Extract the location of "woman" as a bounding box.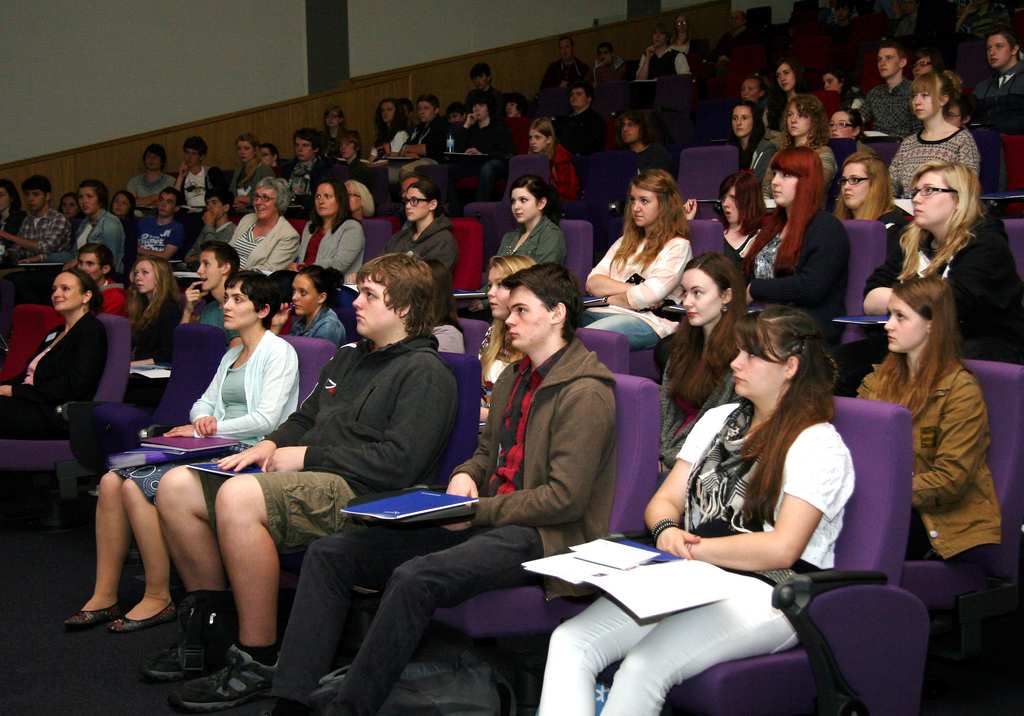
rect(648, 138, 854, 357).
